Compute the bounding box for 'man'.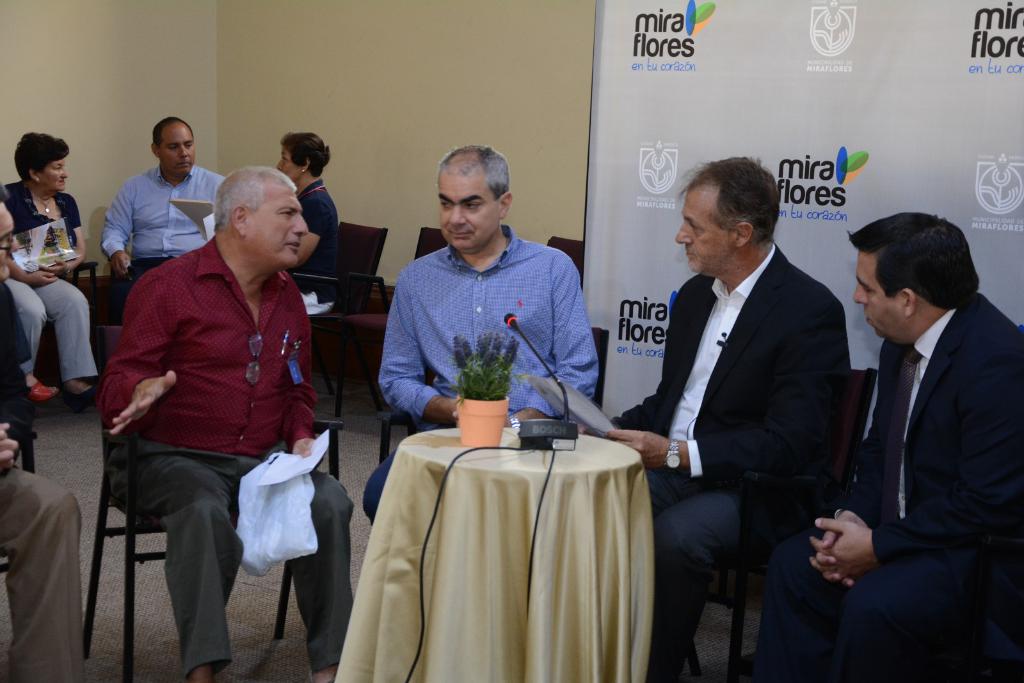
crop(98, 116, 230, 323).
